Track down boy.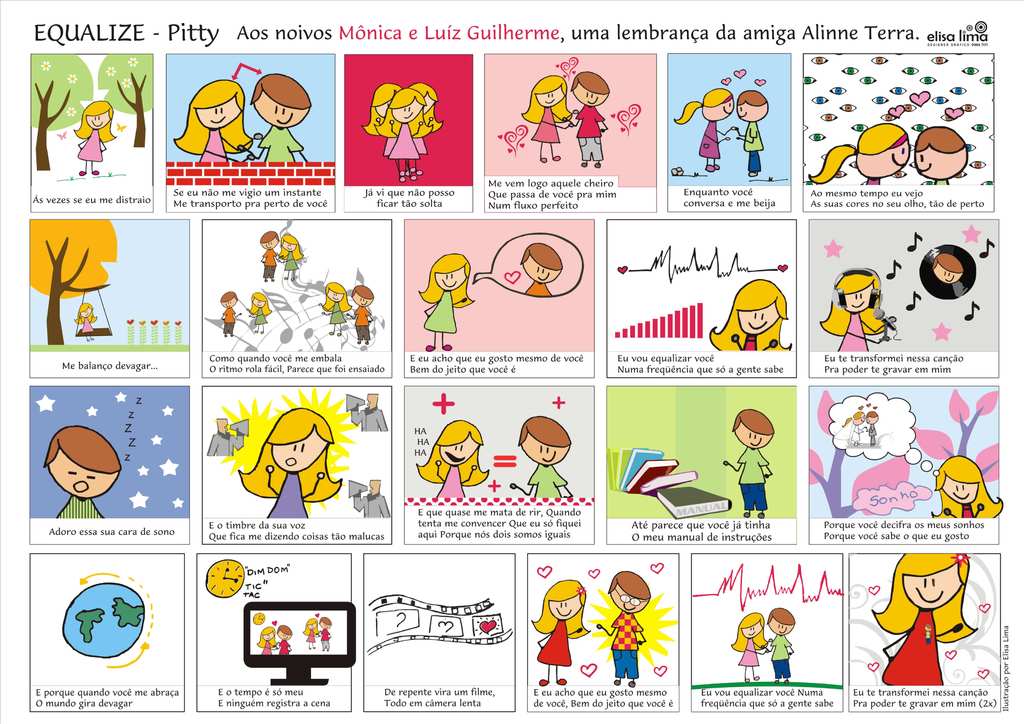
Tracked to region(926, 253, 963, 297).
